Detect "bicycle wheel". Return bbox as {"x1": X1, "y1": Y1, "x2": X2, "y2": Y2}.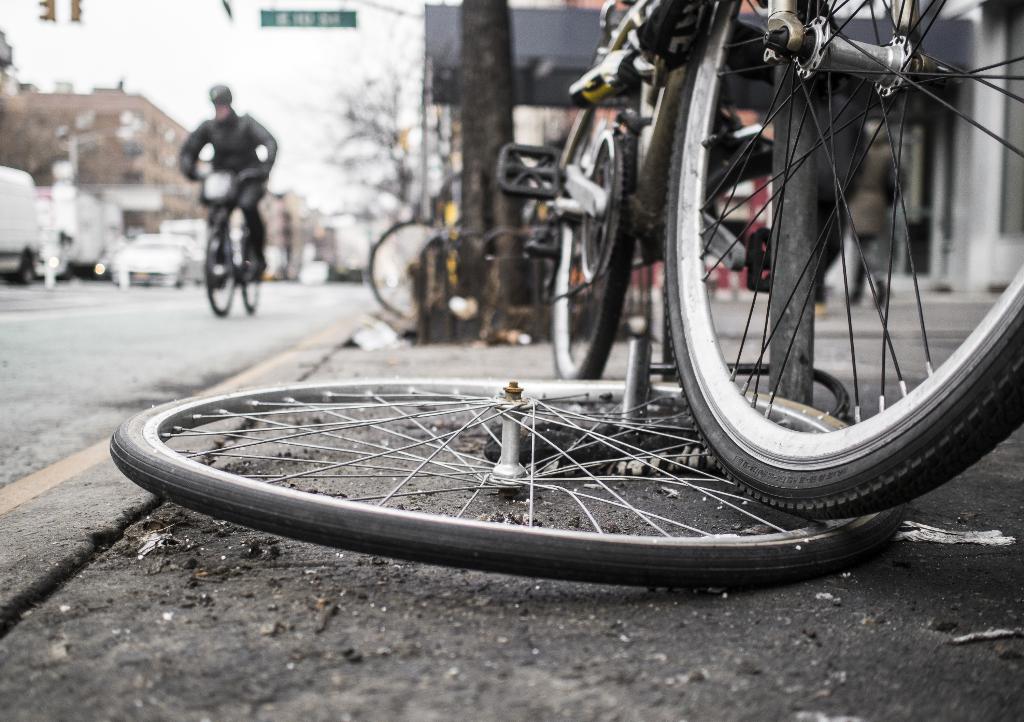
{"x1": 130, "y1": 344, "x2": 866, "y2": 575}.
